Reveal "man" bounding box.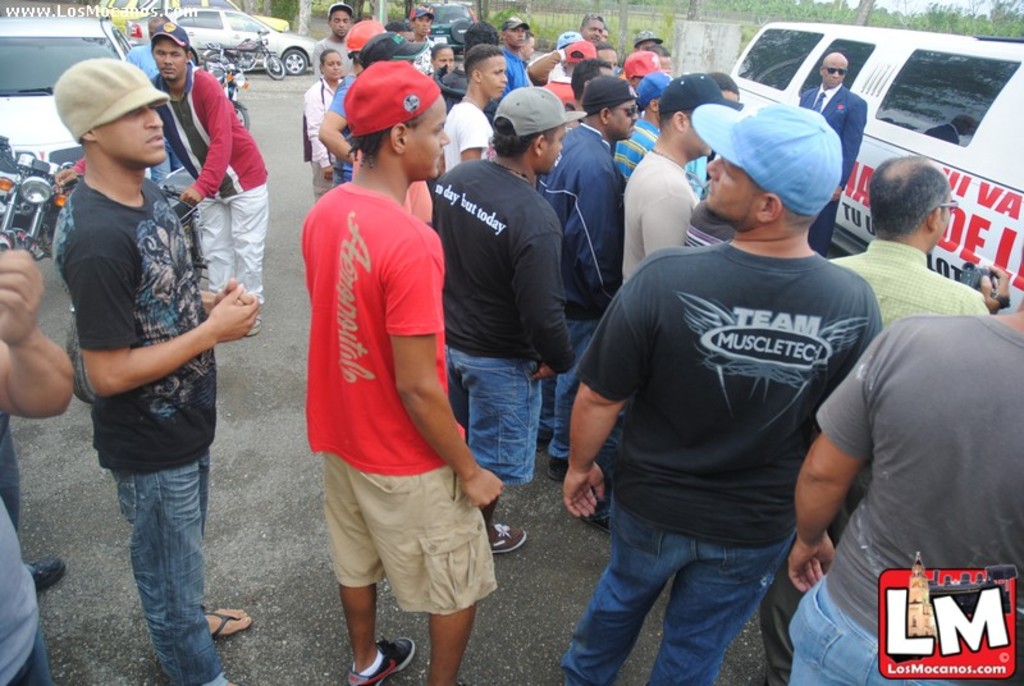
Revealed: 49 26 266 334.
